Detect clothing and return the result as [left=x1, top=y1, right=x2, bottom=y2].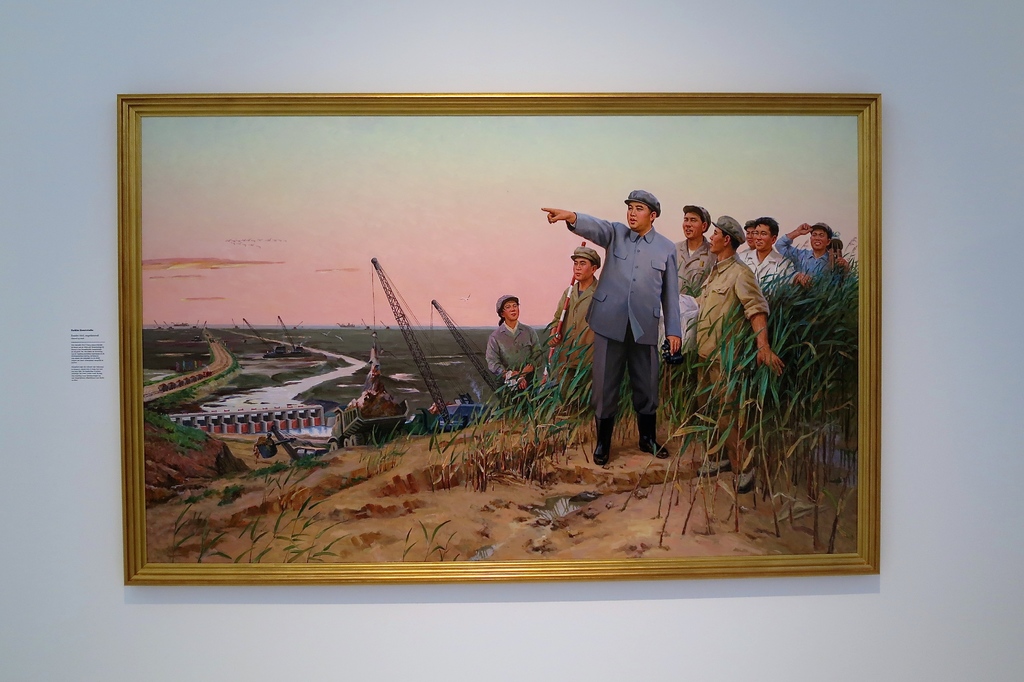
[left=772, top=238, right=840, bottom=279].
